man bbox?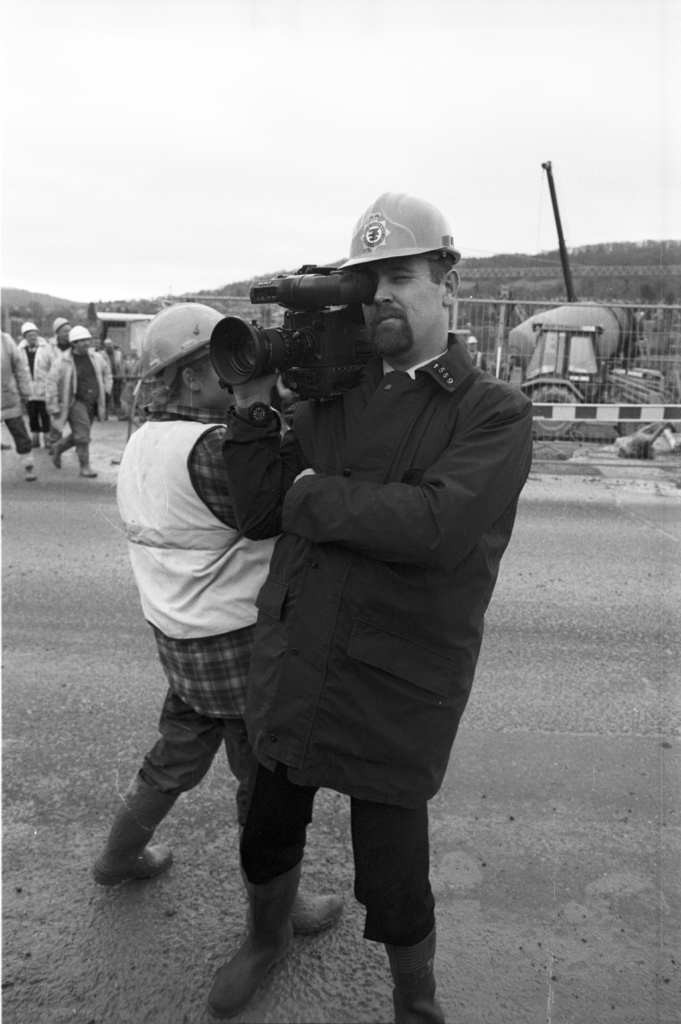
167,173,544,991
